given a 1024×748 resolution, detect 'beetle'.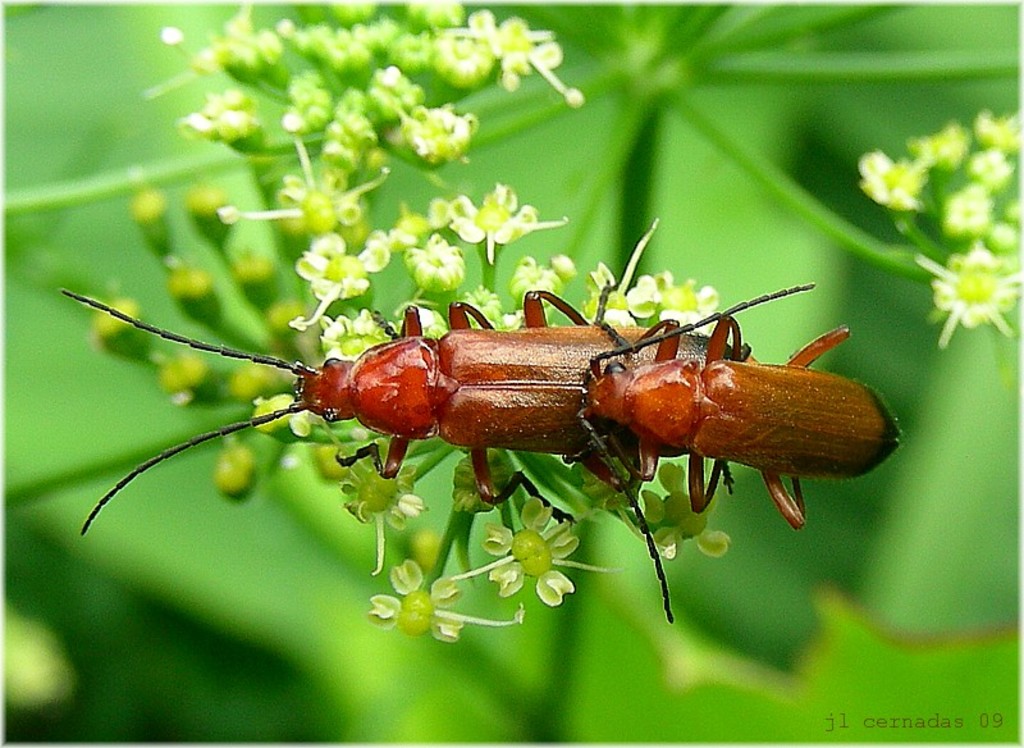
left=70, top=292, right=760, bottom=526.
